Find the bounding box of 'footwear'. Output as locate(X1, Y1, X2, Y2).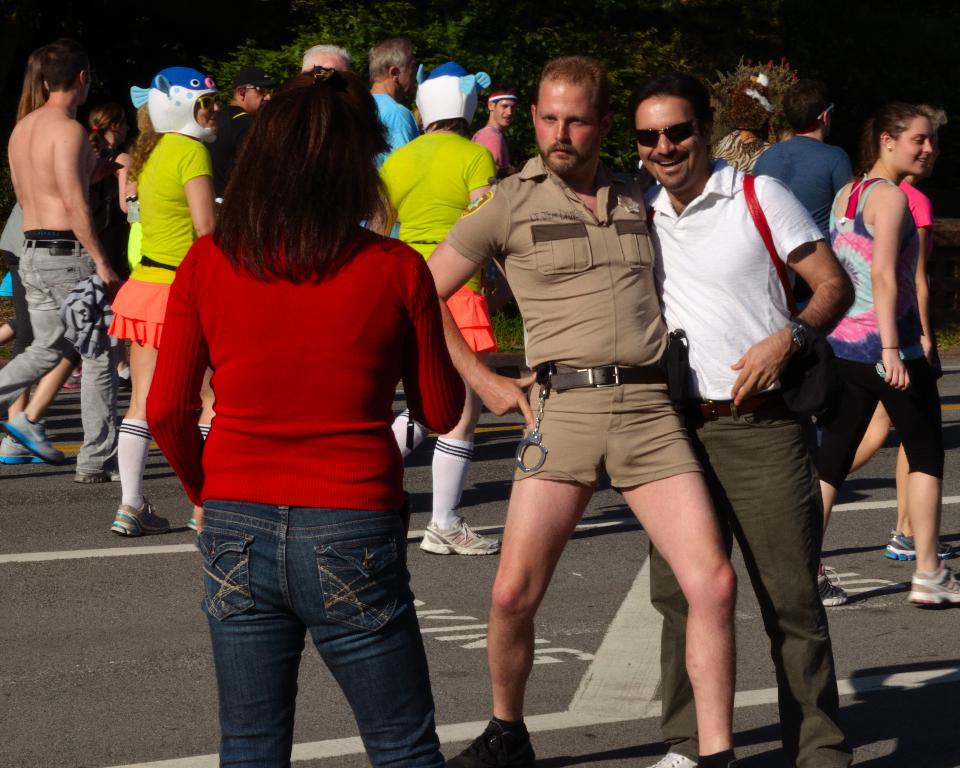
locate(814, 572, 852, 607).
